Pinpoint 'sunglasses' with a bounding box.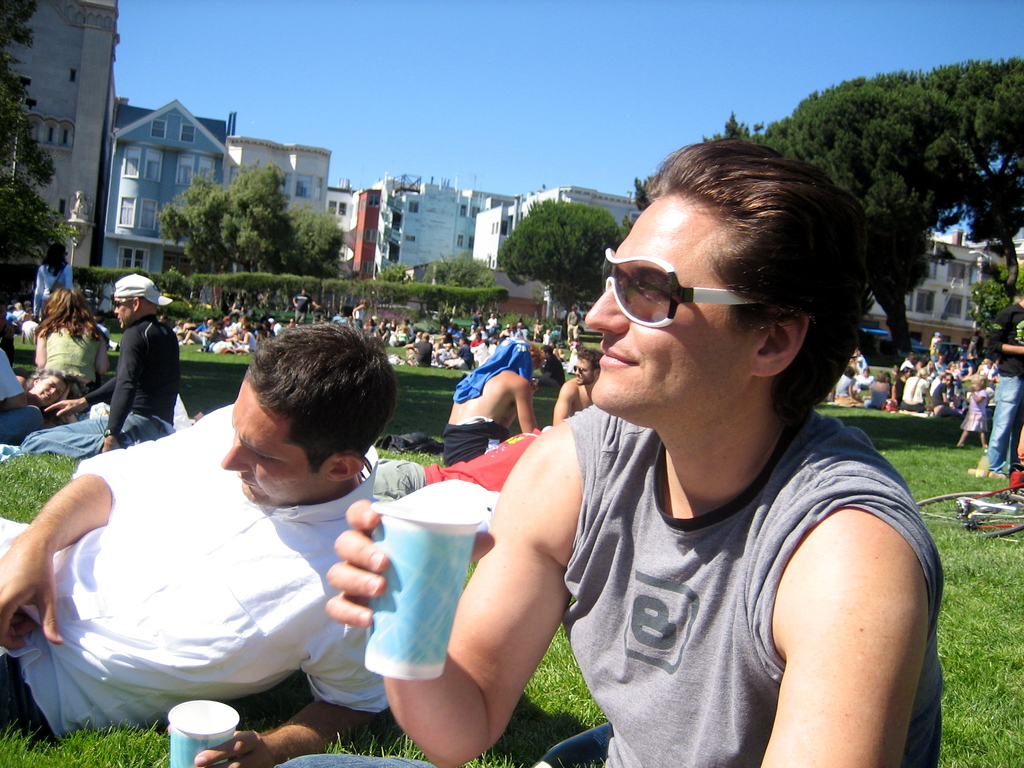
x1=571, y1=362, x2=588, y2=373.
